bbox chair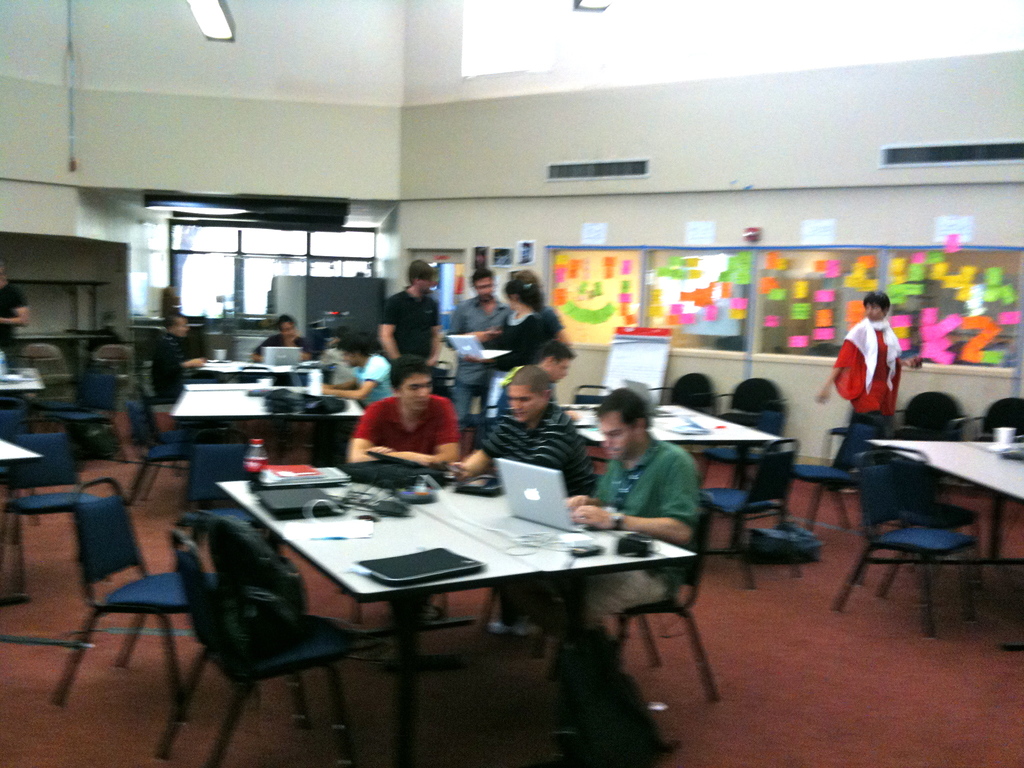
locate(433, 376, 454, 401)
